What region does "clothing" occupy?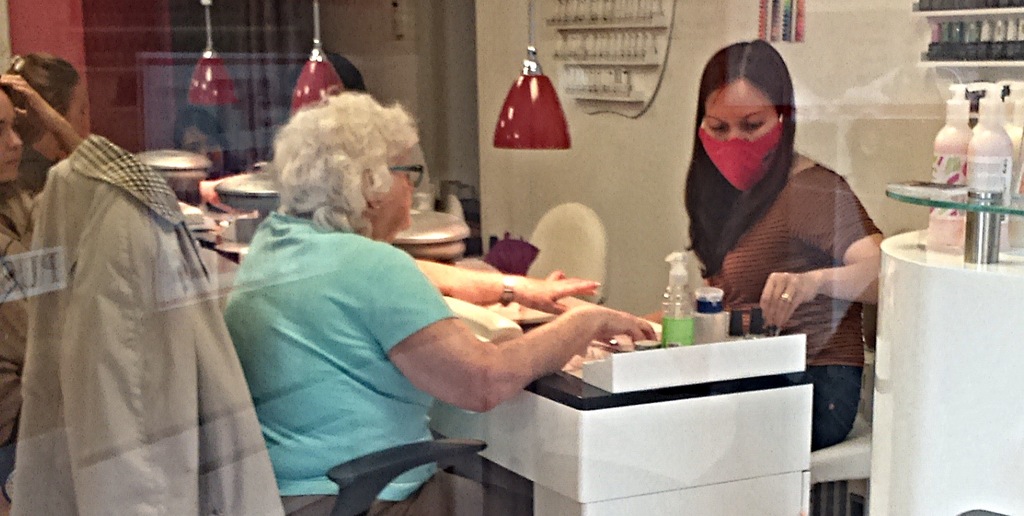
box(0, 125, 278, 515).
